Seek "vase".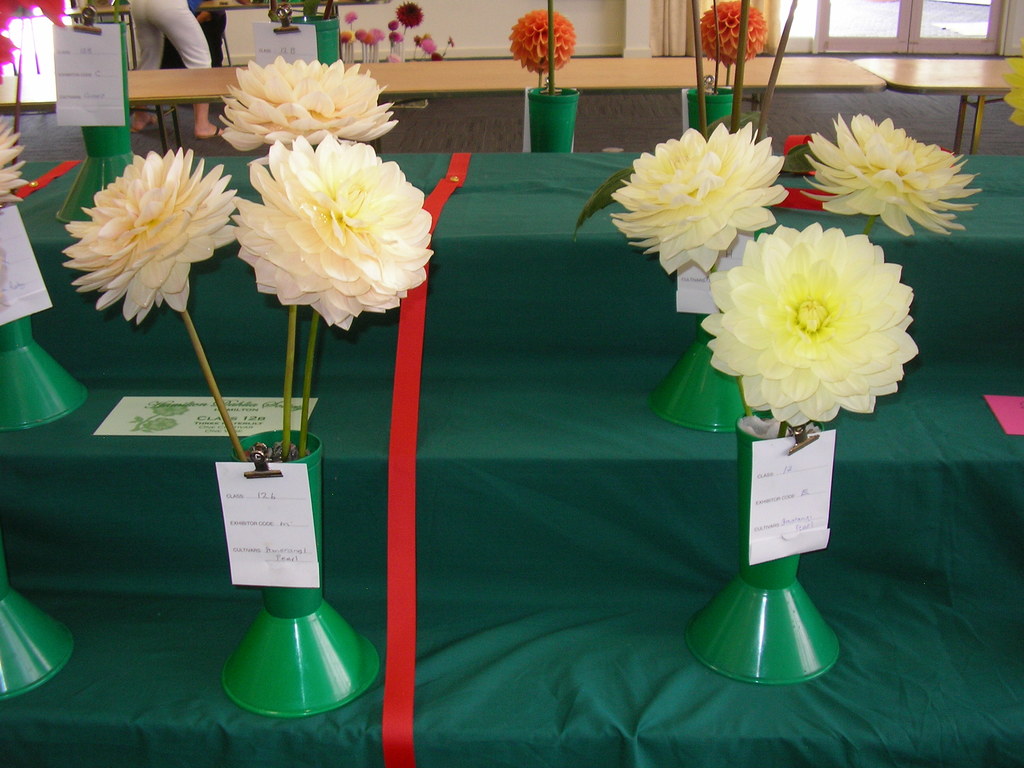
645 314 751 433.
